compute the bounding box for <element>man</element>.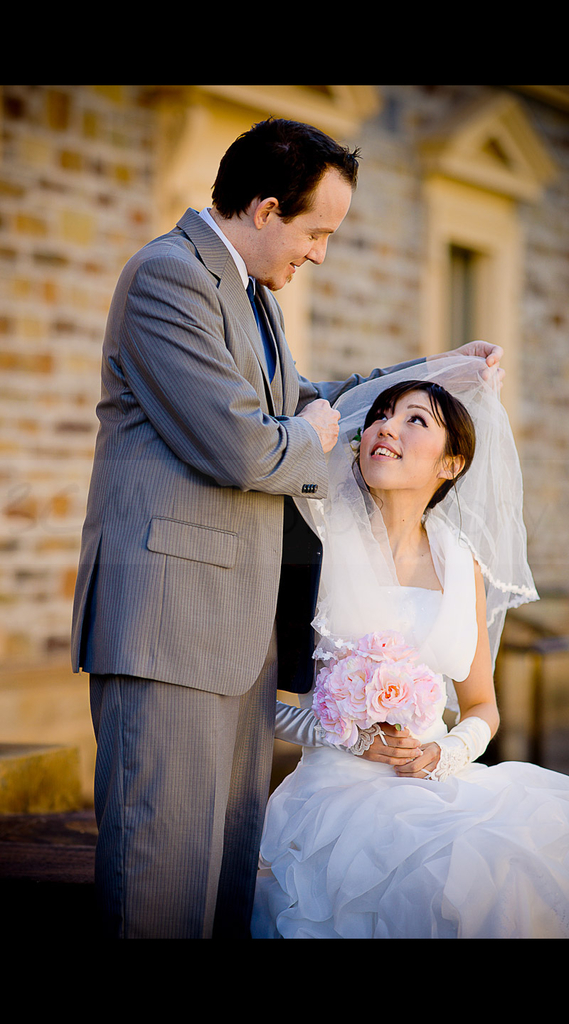
(x1=69, y1=114, x2=505, y2=950).
